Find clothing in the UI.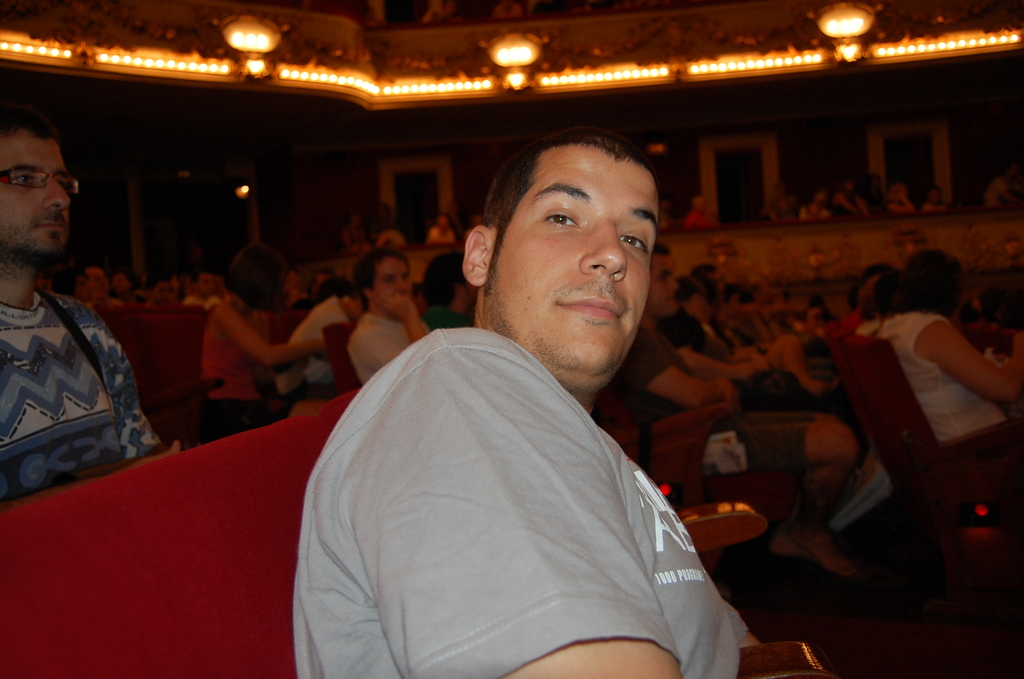
UI element at 0,280,160,502.
